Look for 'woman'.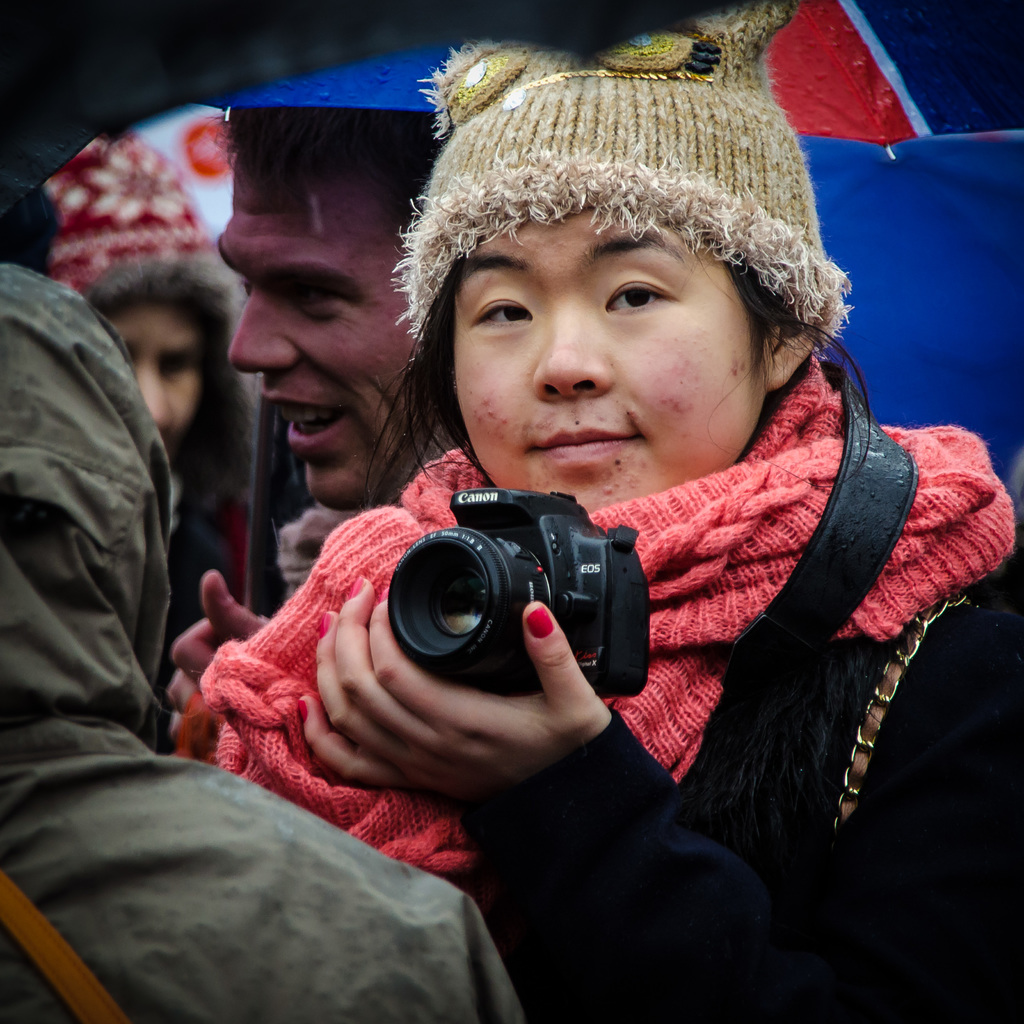
Found: l=193, t=0, r=1023, b=1023.
